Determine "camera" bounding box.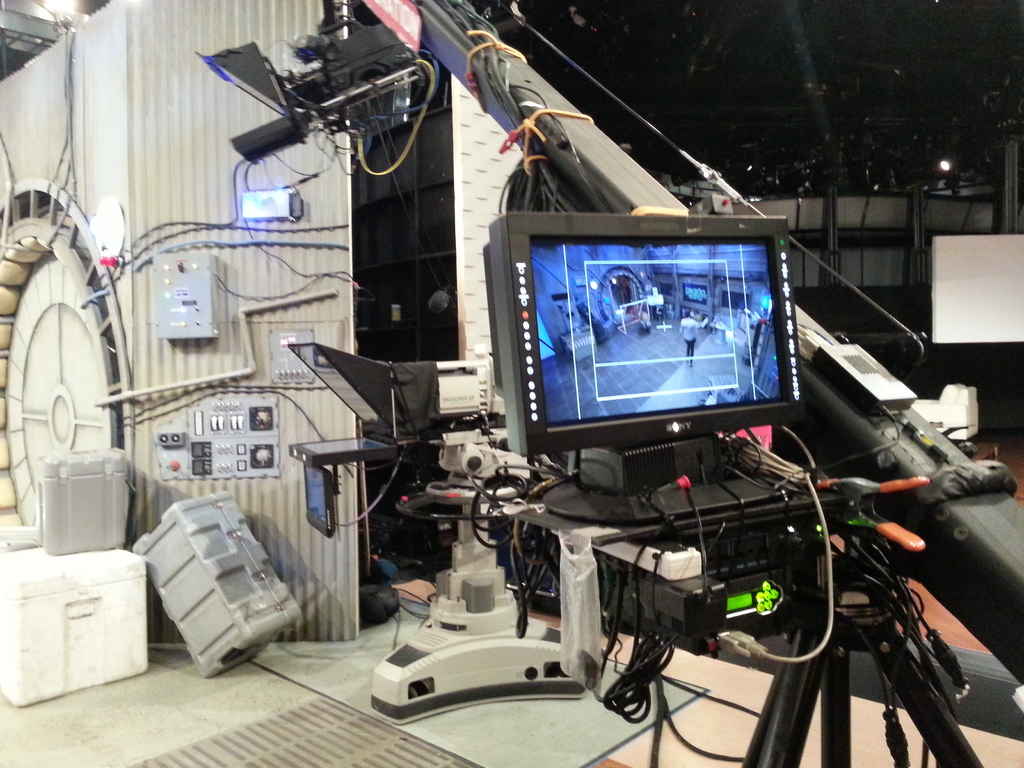
Determined: [left=476, top=195, right=993, bottom=767].
